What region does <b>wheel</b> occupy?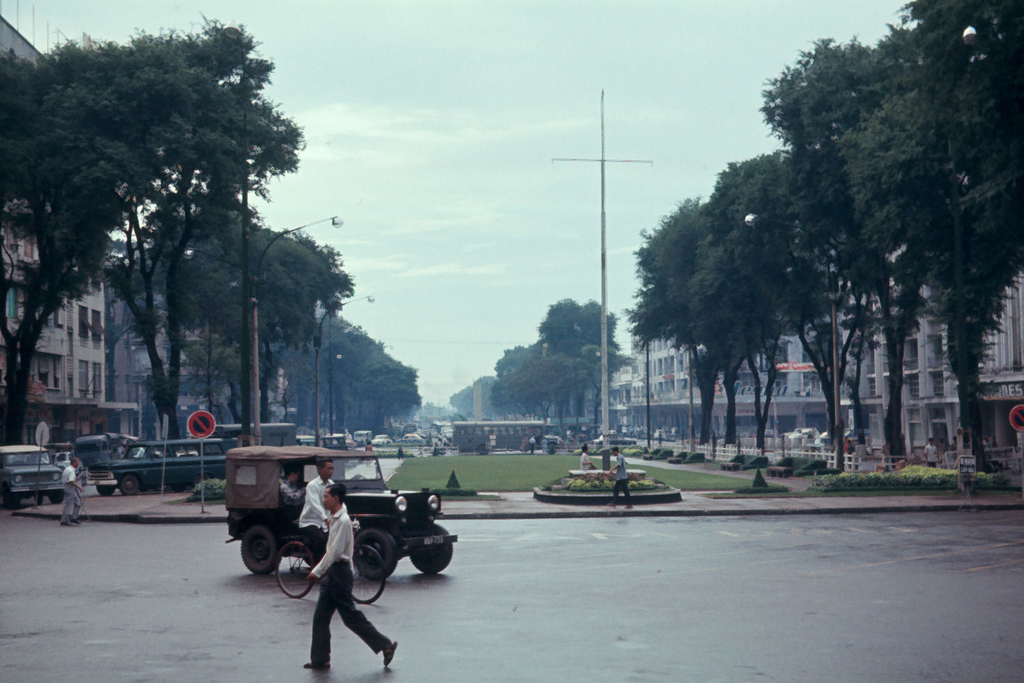
(274, 542, 314, 598).
